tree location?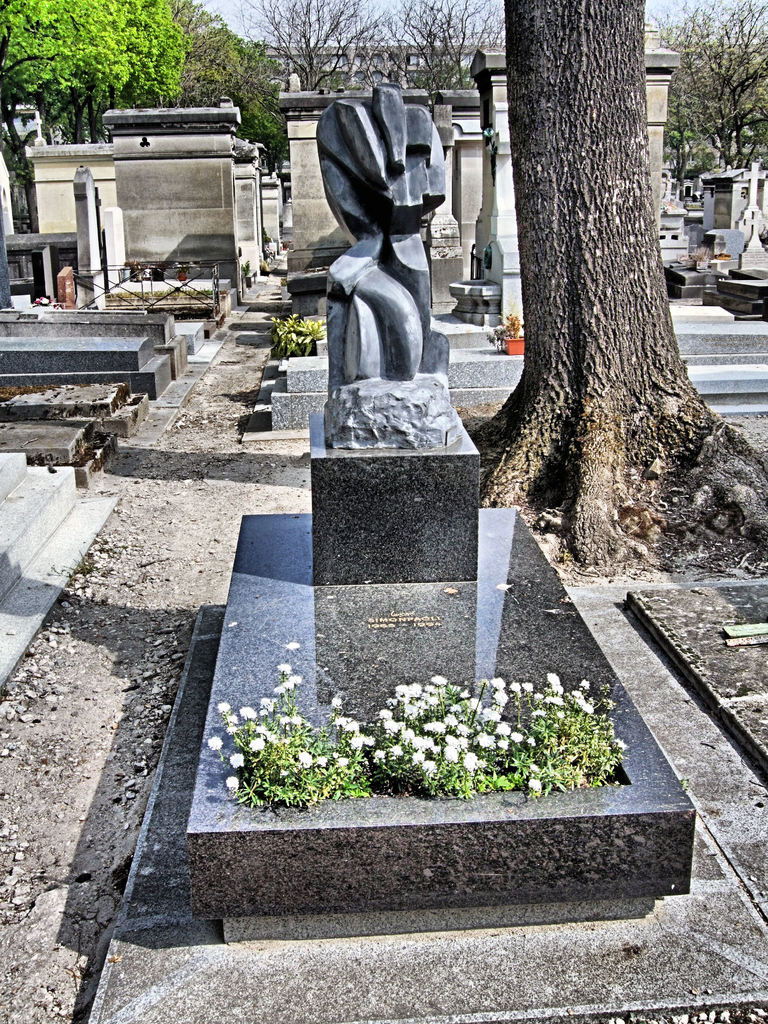
box(668, 84, 708, 180)
